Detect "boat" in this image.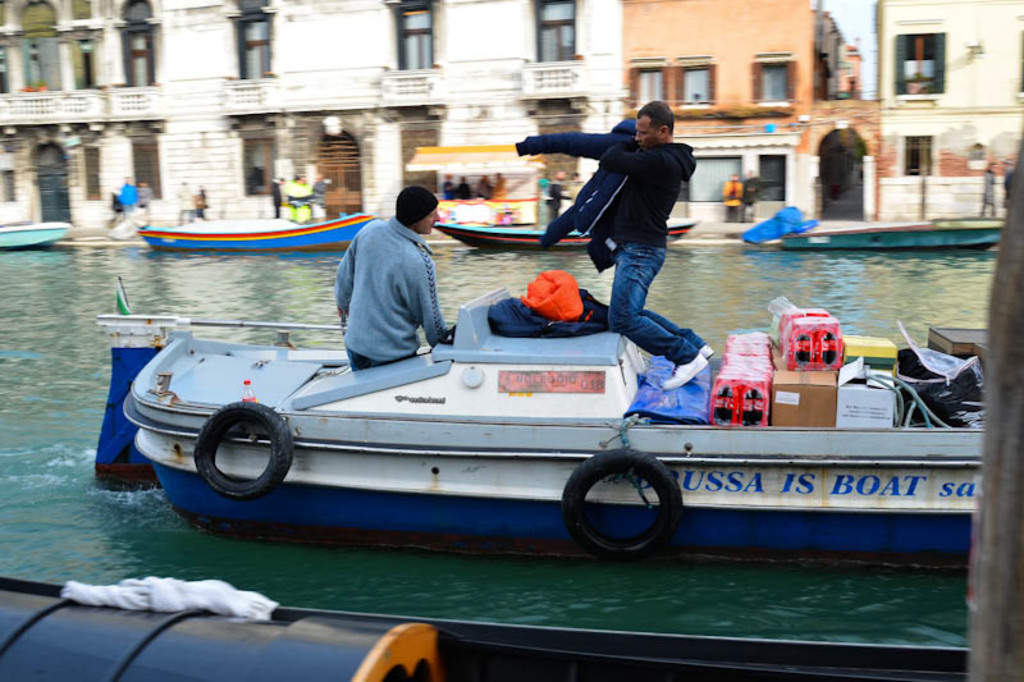
Detection: (70,228,959,560).
